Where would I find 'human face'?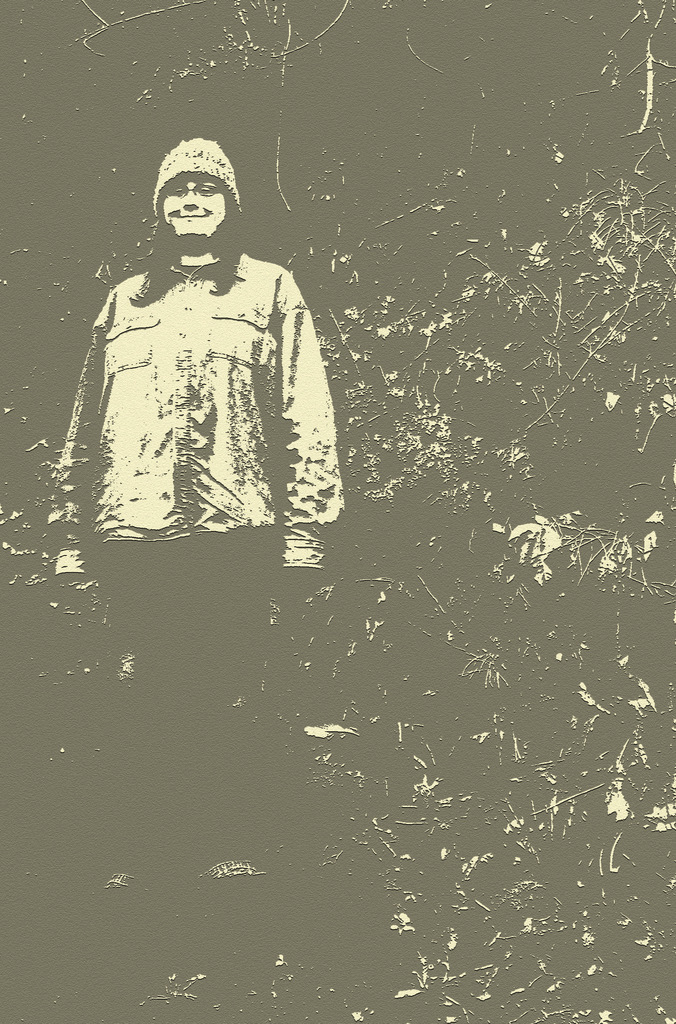
At l=160, t=175, r=230, b=241.
